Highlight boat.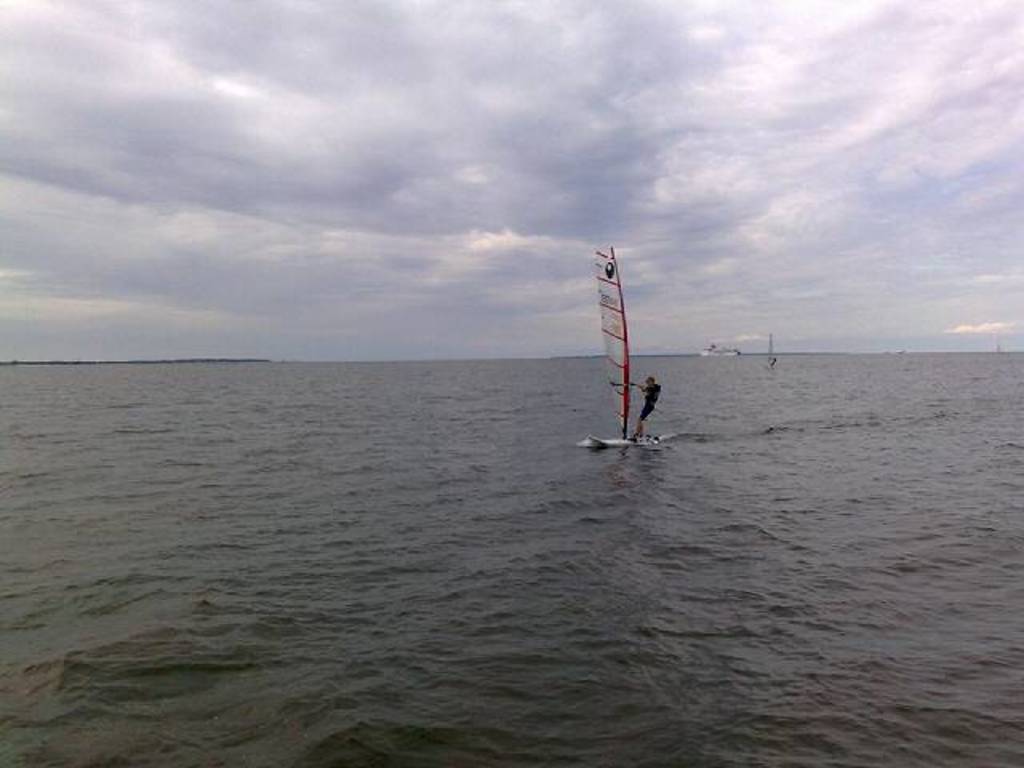
Highlighted region: <region>581, 246, 680, 458</region>.
